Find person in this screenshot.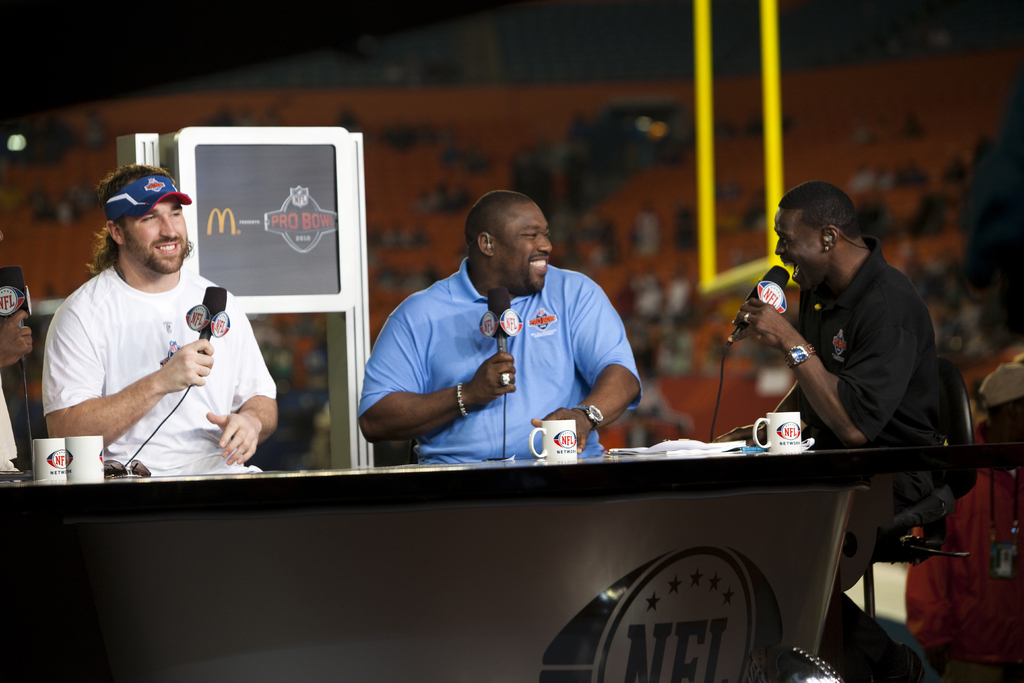
The bounding box for person is locate(727, 176, 959, 682).
